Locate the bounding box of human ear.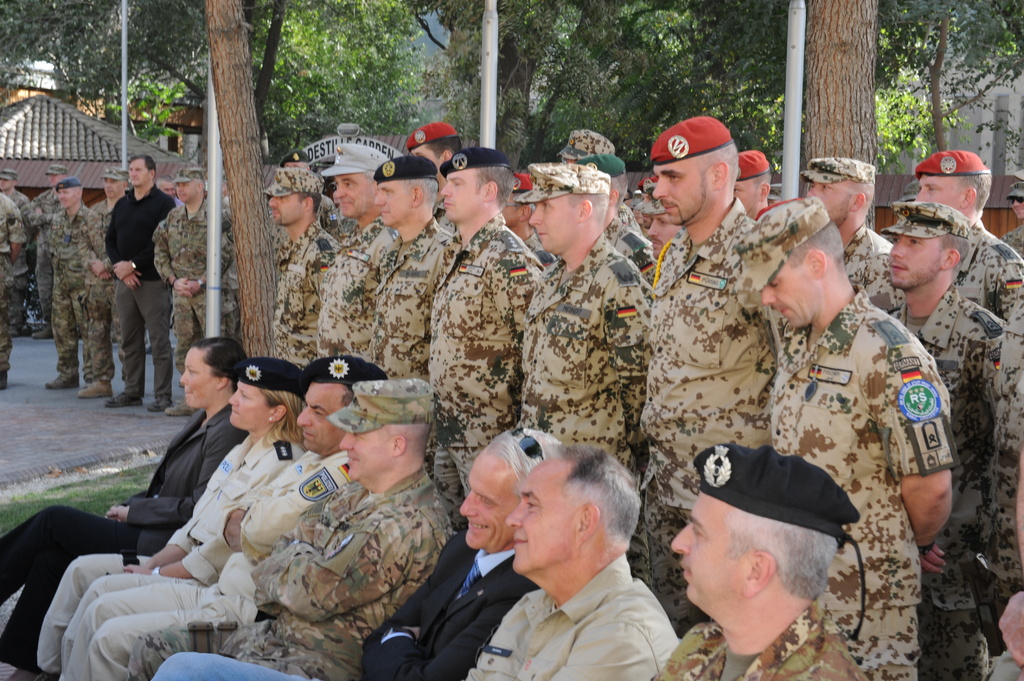
Bounding box: 122:180:129:186.
